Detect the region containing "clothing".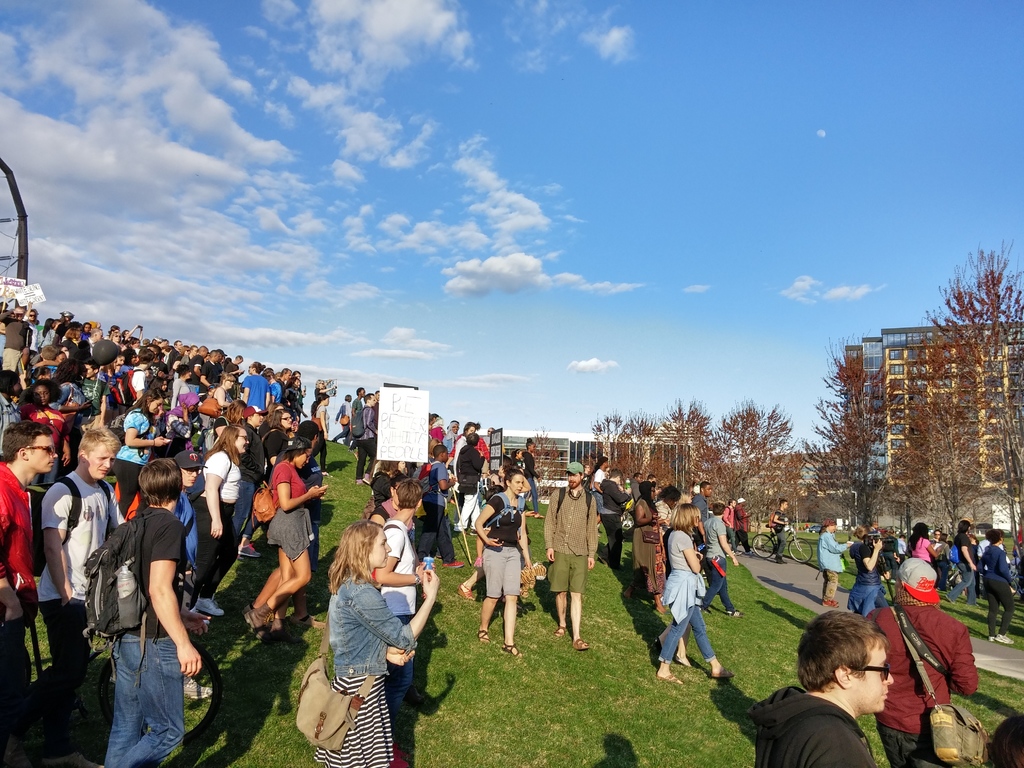
Rect(349, 400, 364, 441).
